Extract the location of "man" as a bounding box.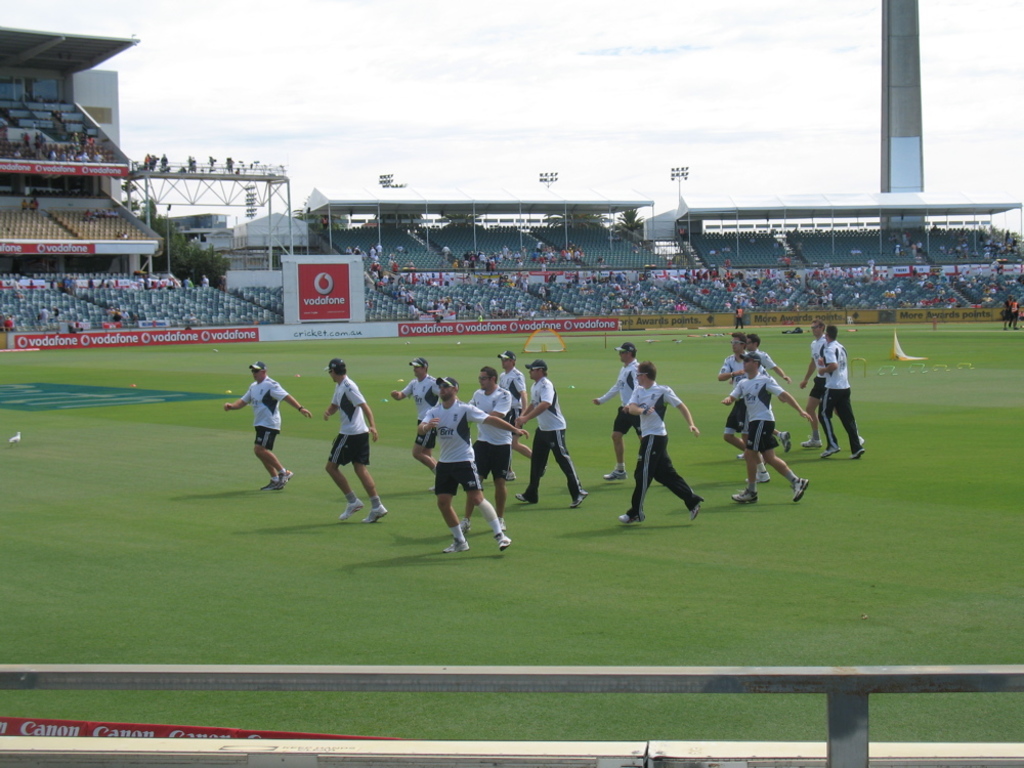
(left=814, top=331, right=862, bottom=456).
